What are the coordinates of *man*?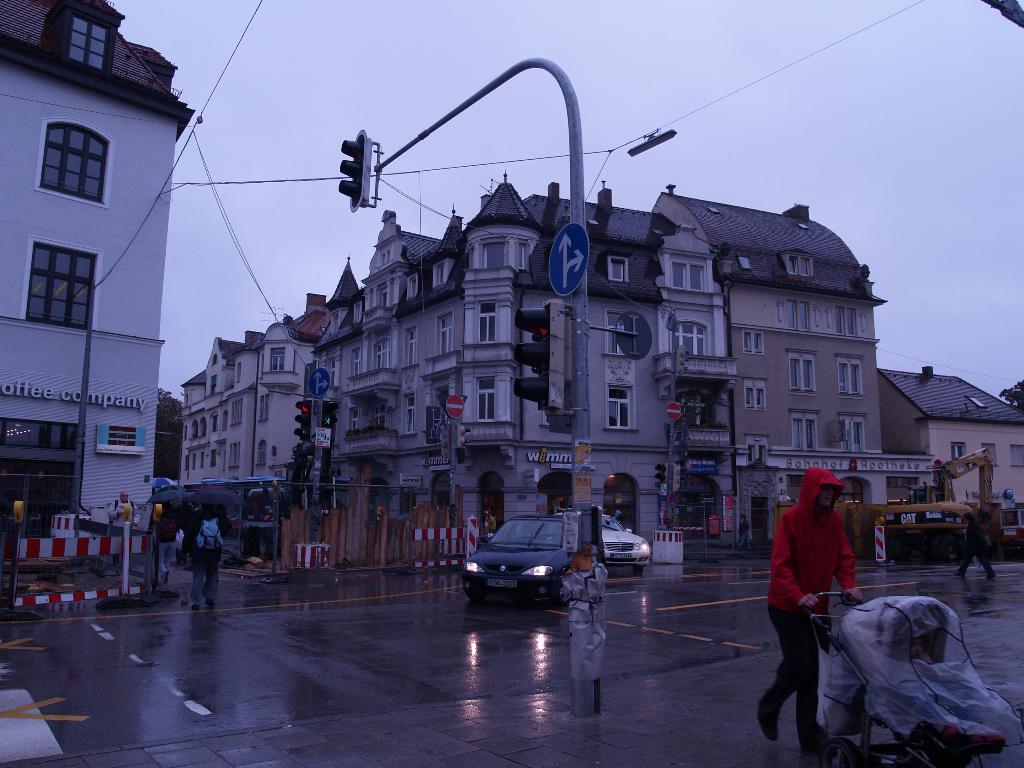
x1=767, y1=470, x2=874, y2=756.
